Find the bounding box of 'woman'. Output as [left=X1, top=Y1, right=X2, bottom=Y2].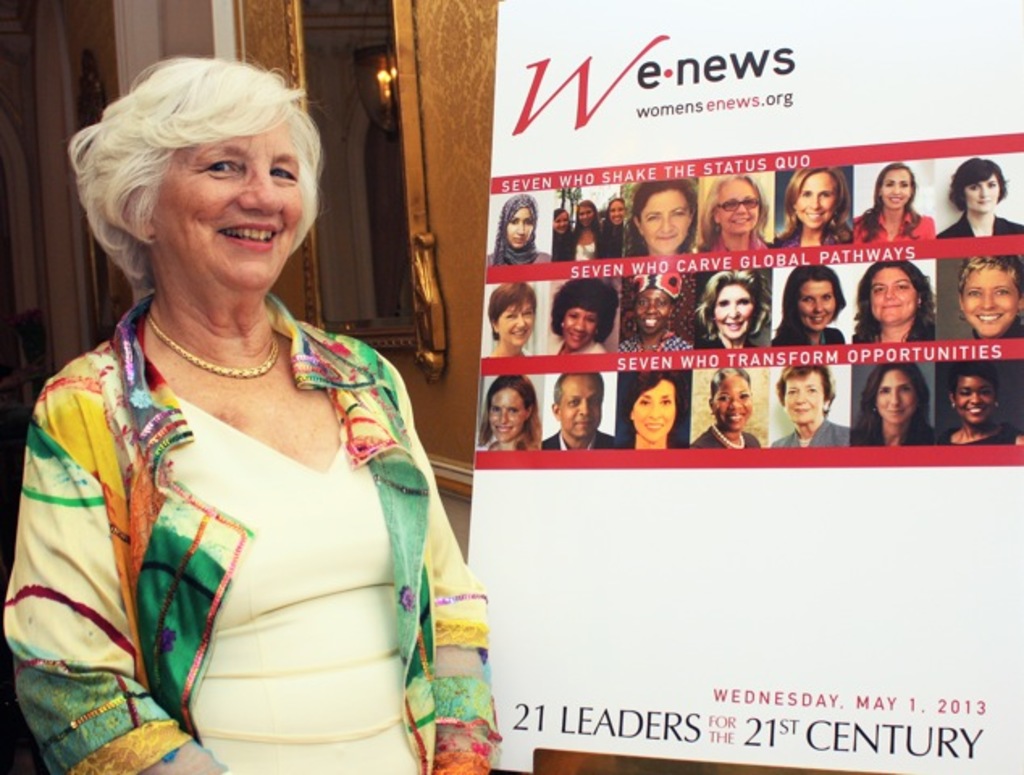
[left=851, top=163, right=935, bottom=247].
